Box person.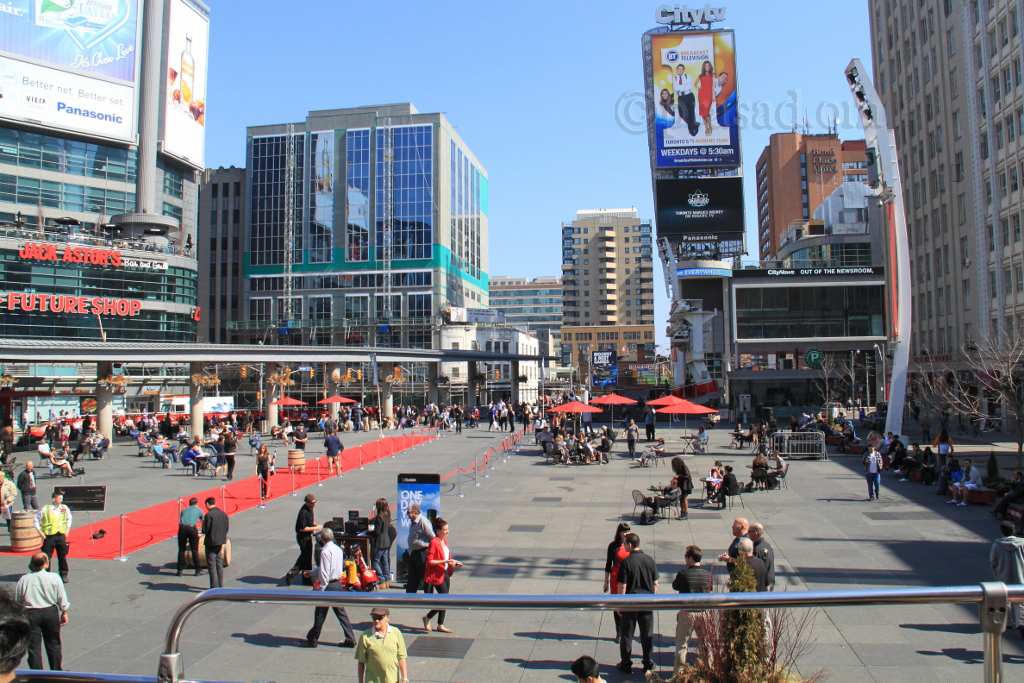
bbox=(926, 422, 958, 467).
